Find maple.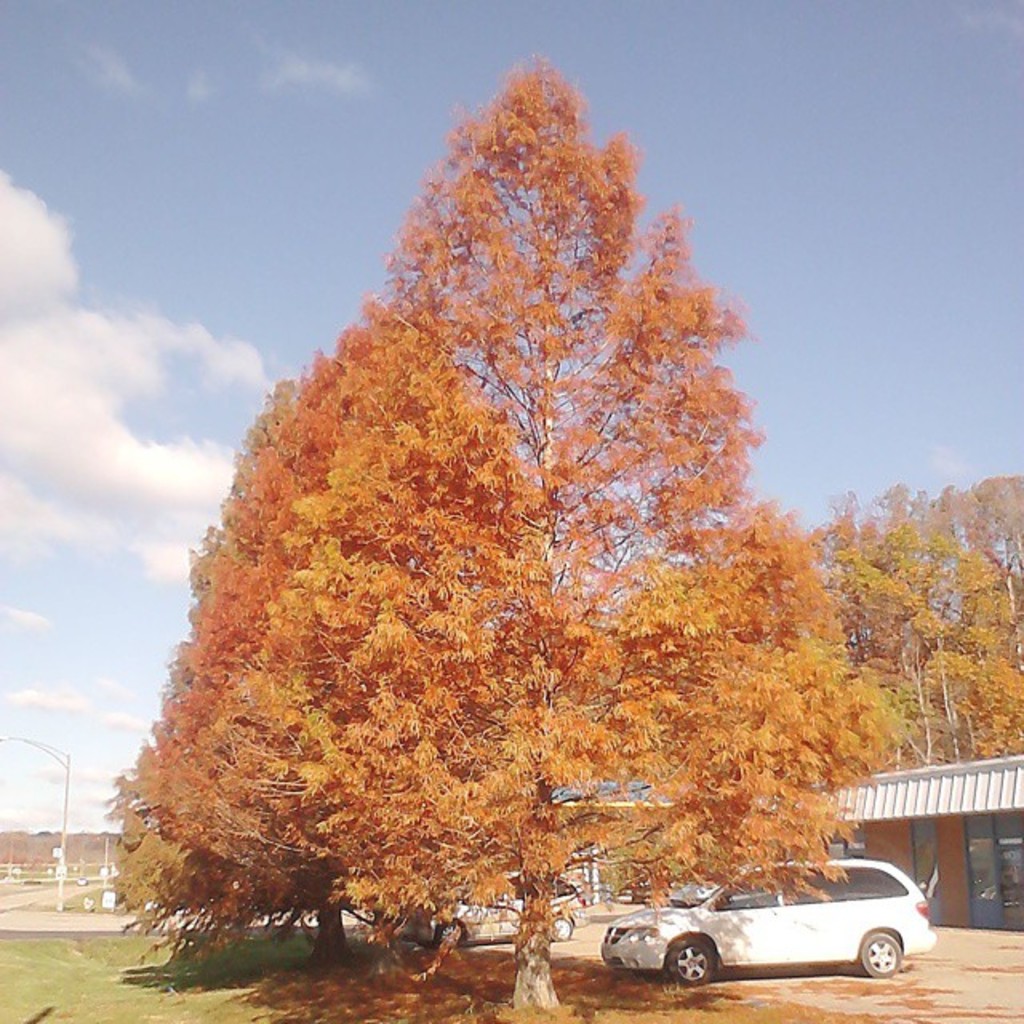
Rect(302, 64, 901, 1002).
